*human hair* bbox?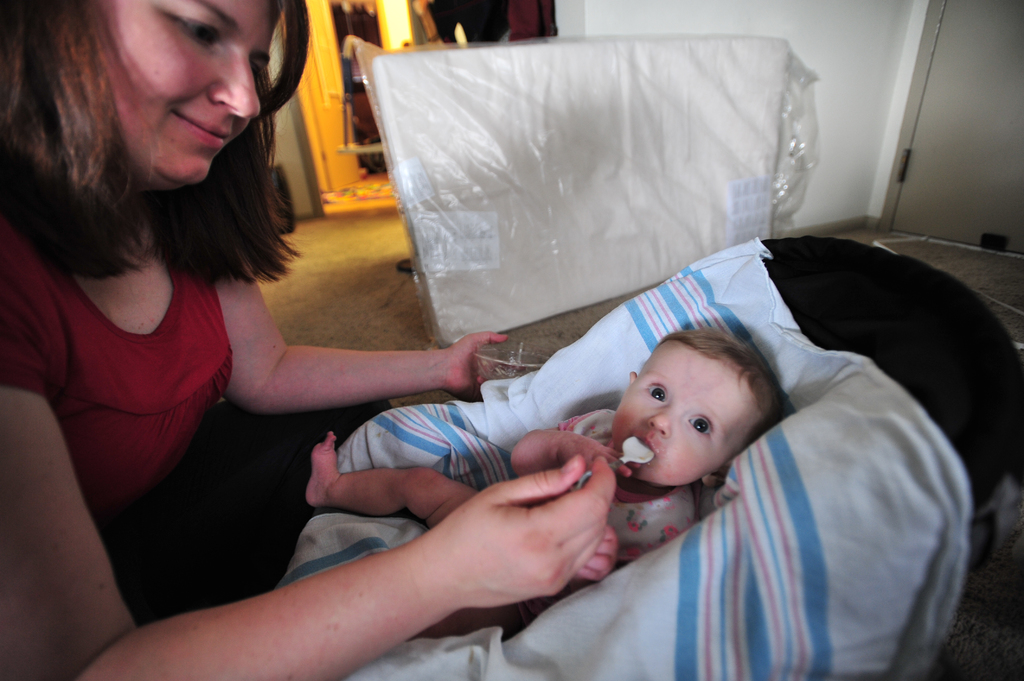
<bbox>23, 0, 291, 321</bbox>
